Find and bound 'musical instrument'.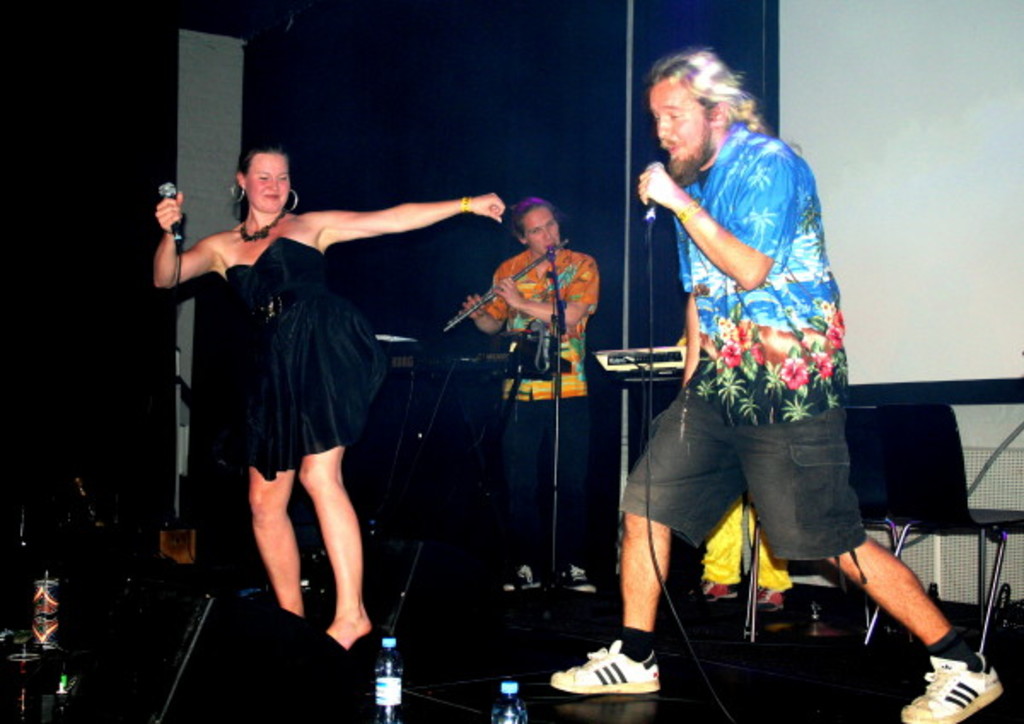
Bound: locate(440, 239, 570, 331).
